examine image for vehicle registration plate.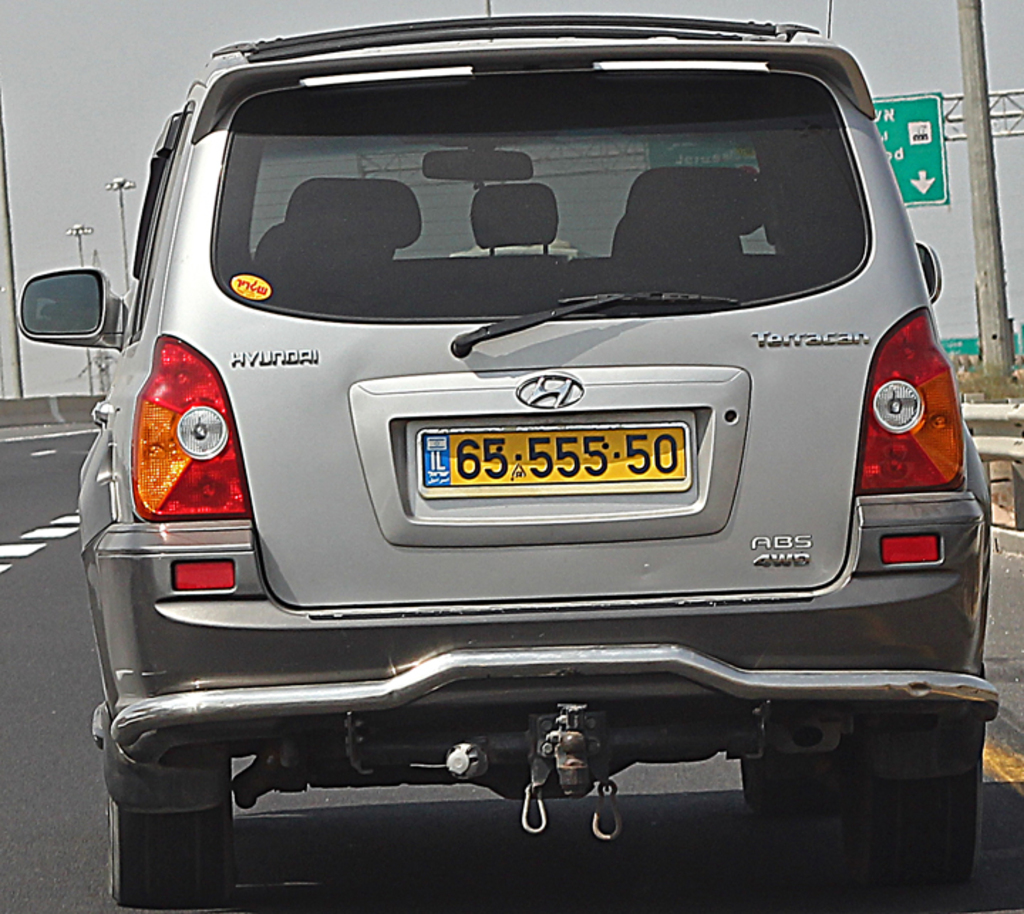
Examination result: BBox(400, 404, 704, 540).
